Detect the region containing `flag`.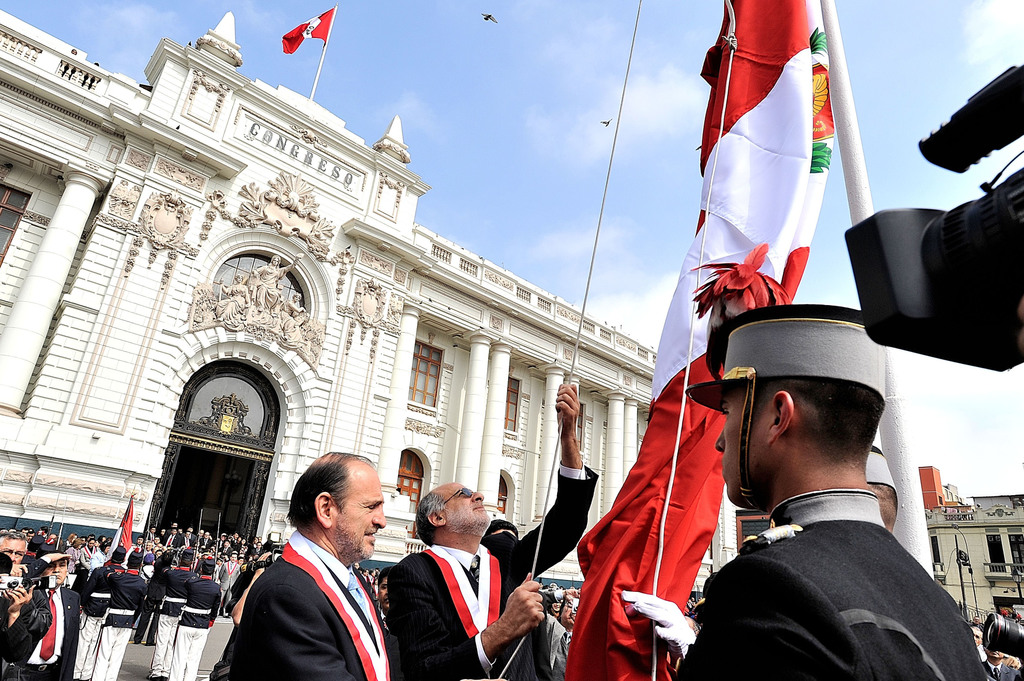
x1=278 y1=7 x2=340 y2=57.
